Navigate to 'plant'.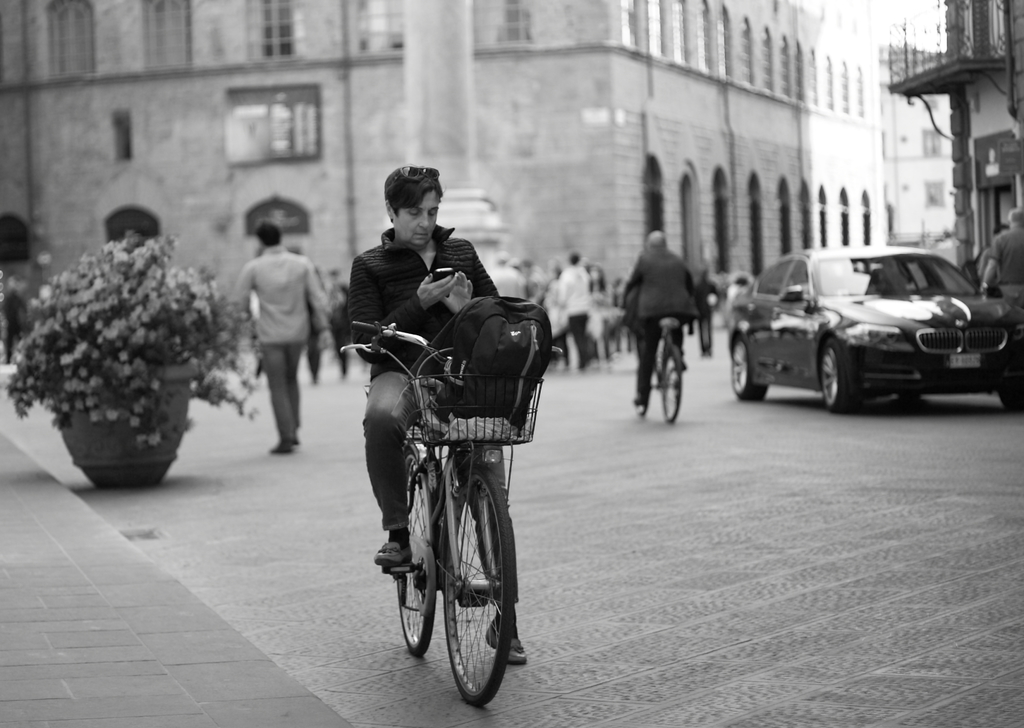
Navigation target: {"left": 0, "top": 229, "right": 265, "bottom": 455}.
